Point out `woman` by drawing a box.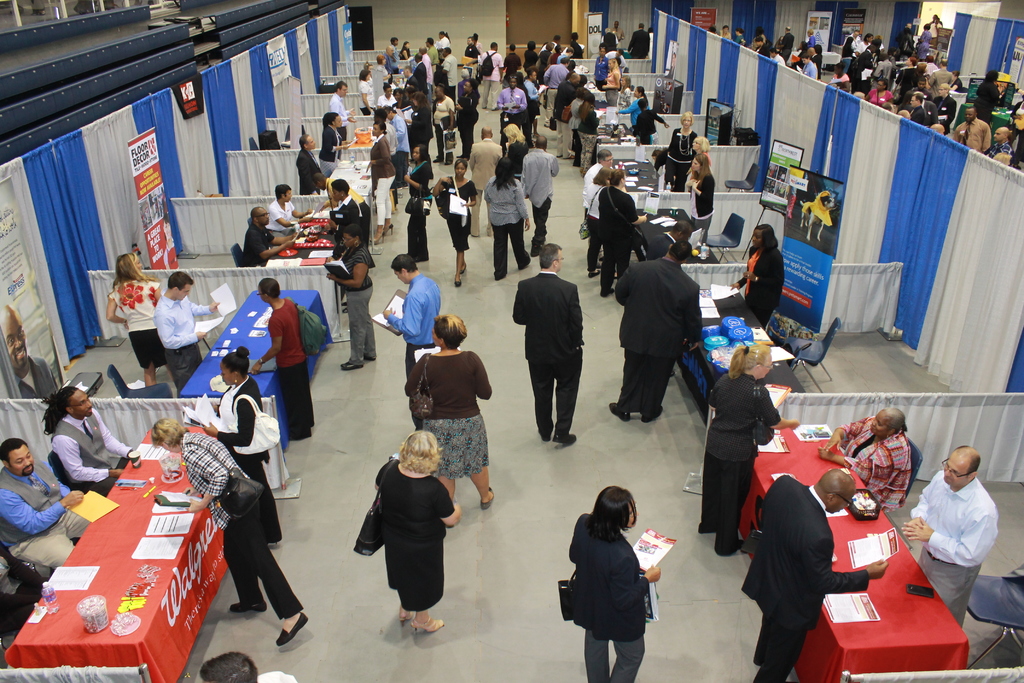
[708,341,799,564].
